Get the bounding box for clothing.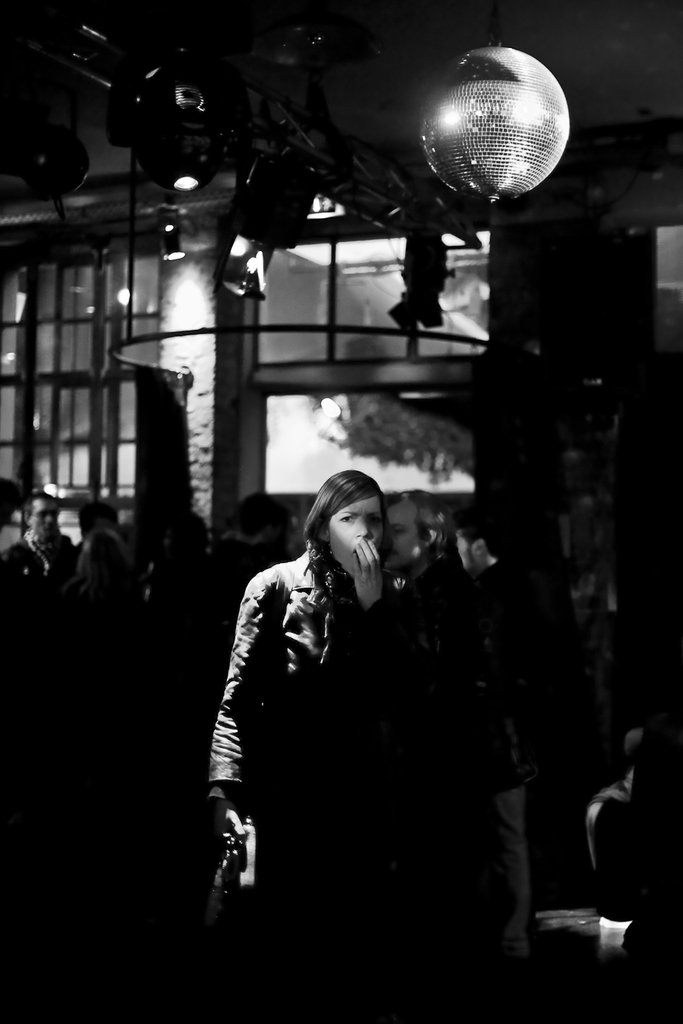
select_region(467, 557, 545, 968).
